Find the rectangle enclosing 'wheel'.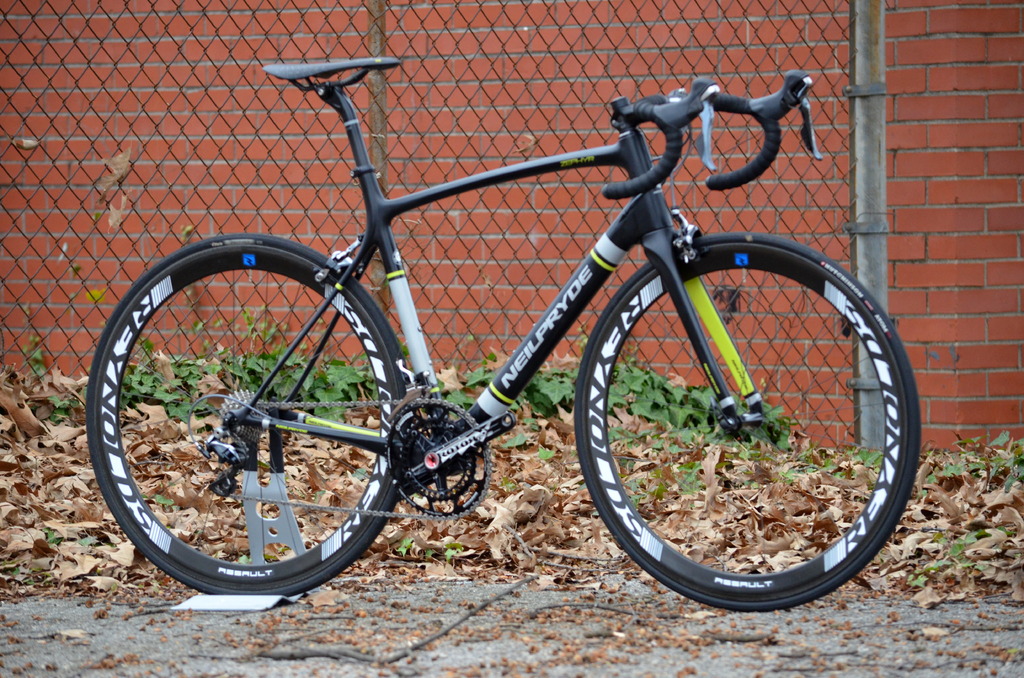
{"x1": 98, "y1": 238, "x2": 417, "y2": 617}.
